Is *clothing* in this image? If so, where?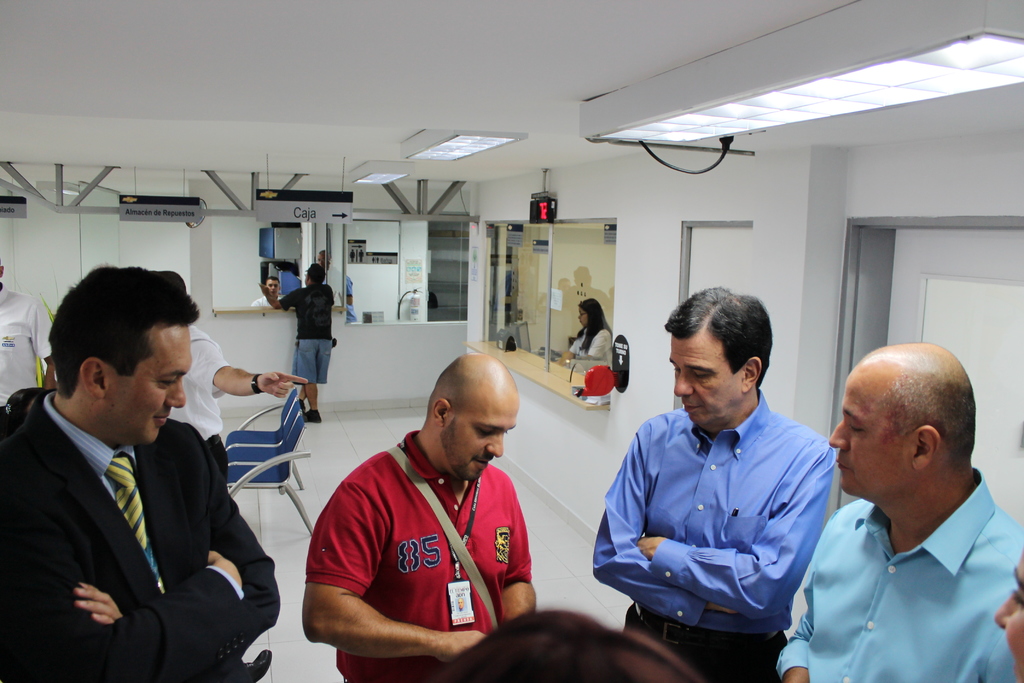
Yes, at <region>779, 472, 1023, 682</region>.
